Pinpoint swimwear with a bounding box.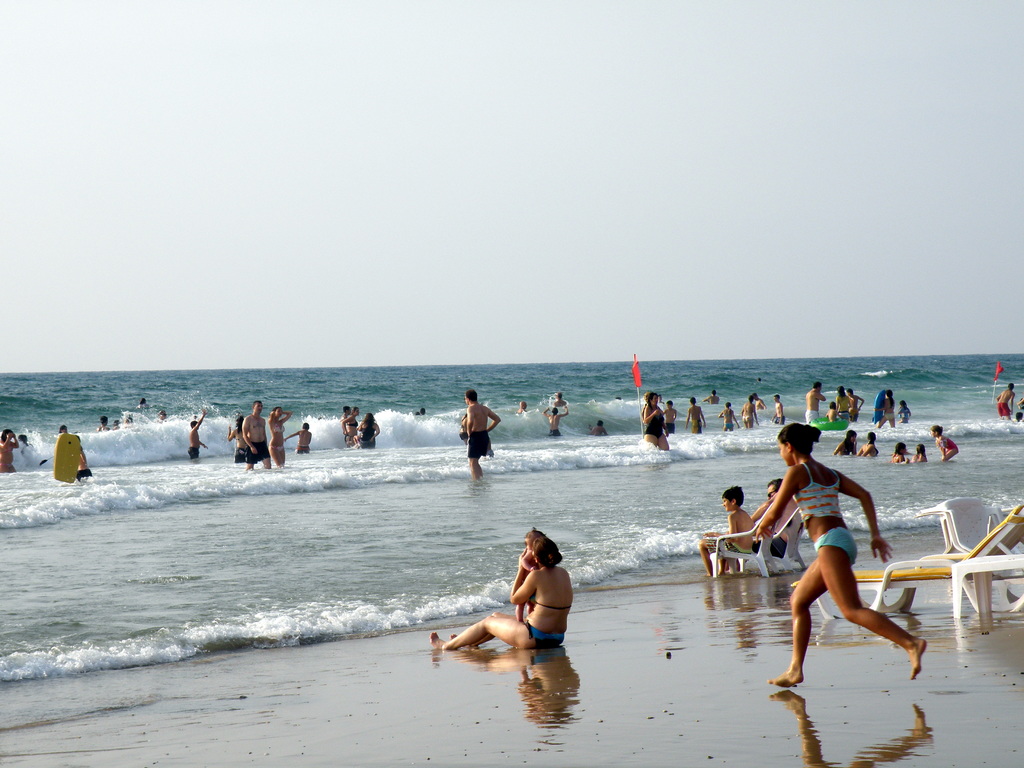
bbox=[725, 416, 737, 429].
